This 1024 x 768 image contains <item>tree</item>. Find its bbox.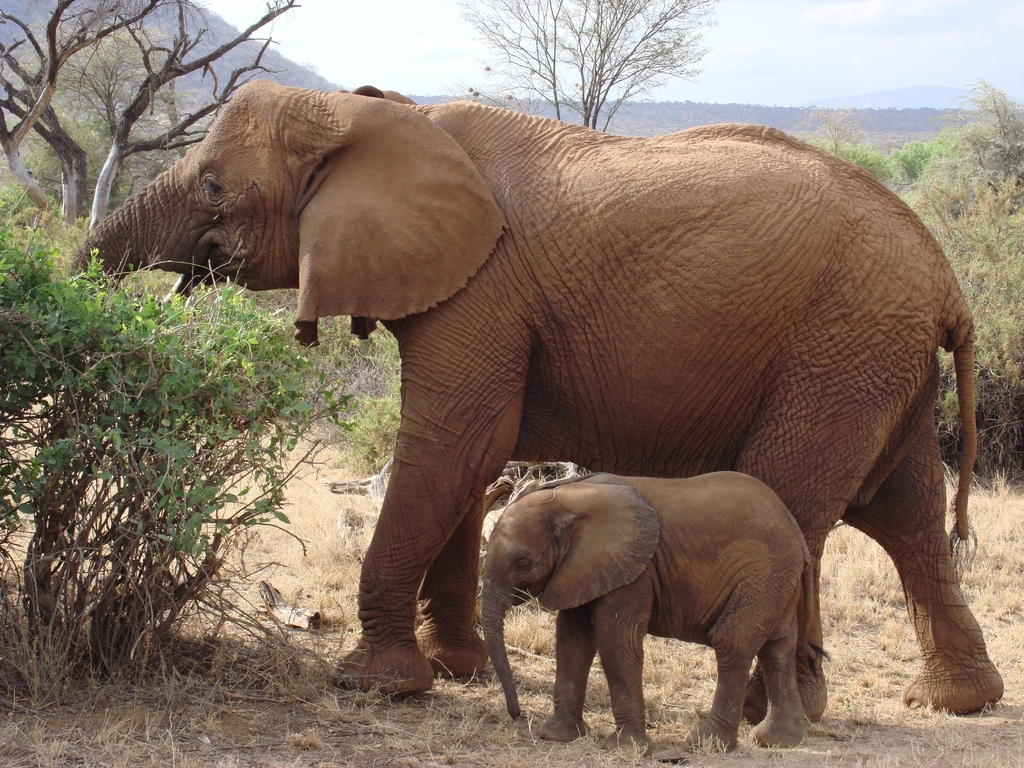
[left=463, top=0, right=719, bottom=131].
